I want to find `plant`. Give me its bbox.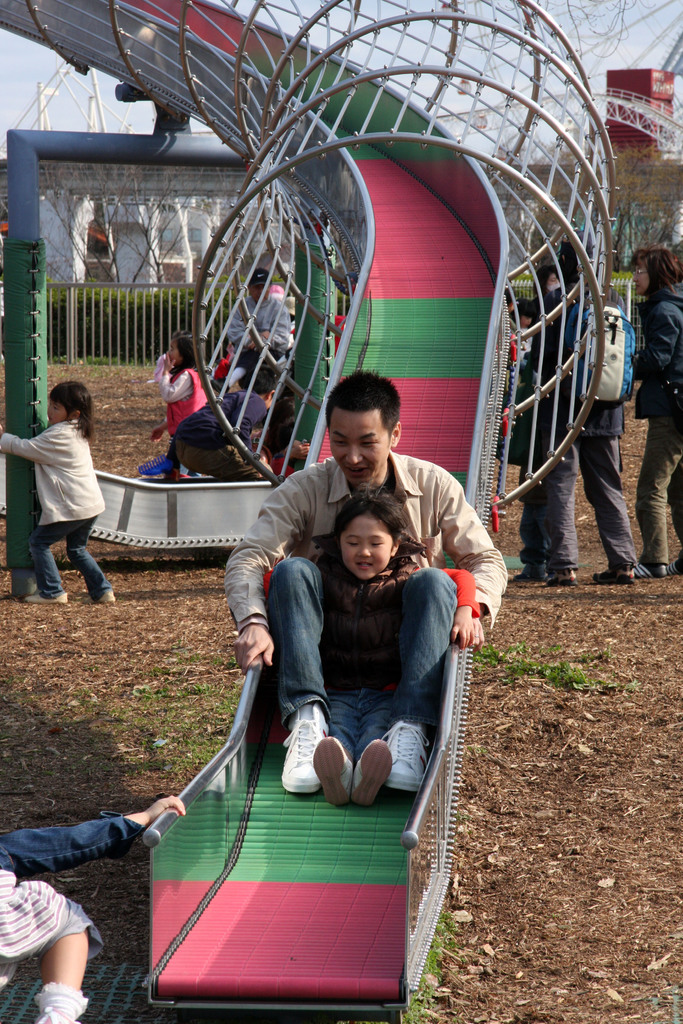
BBox(185, 680, 206, 694).
